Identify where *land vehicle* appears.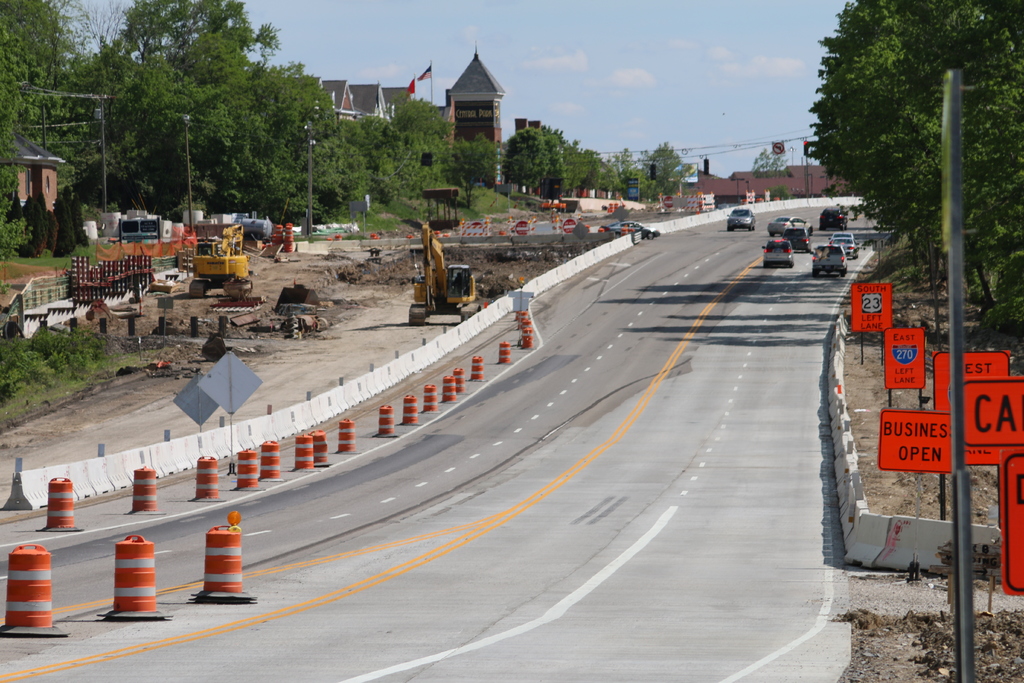
Appears at x1=605 y1=226 x2=657 y2=238.
